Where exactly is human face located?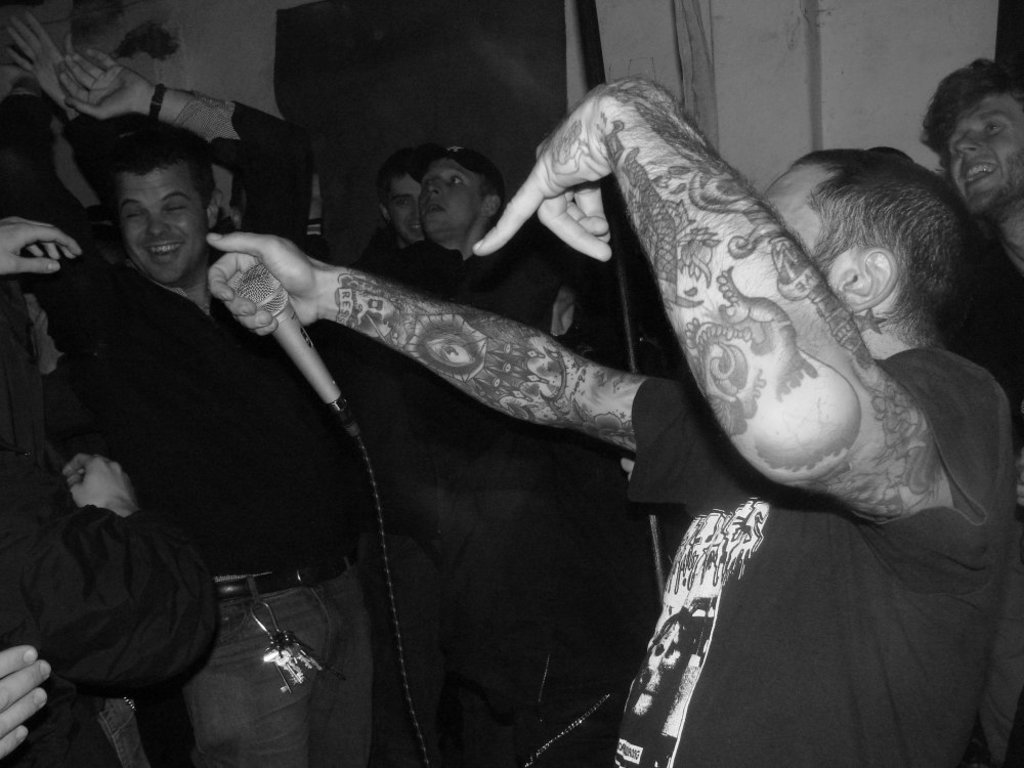
Its bounding box is bbox=(388, 174, 431, 240).
